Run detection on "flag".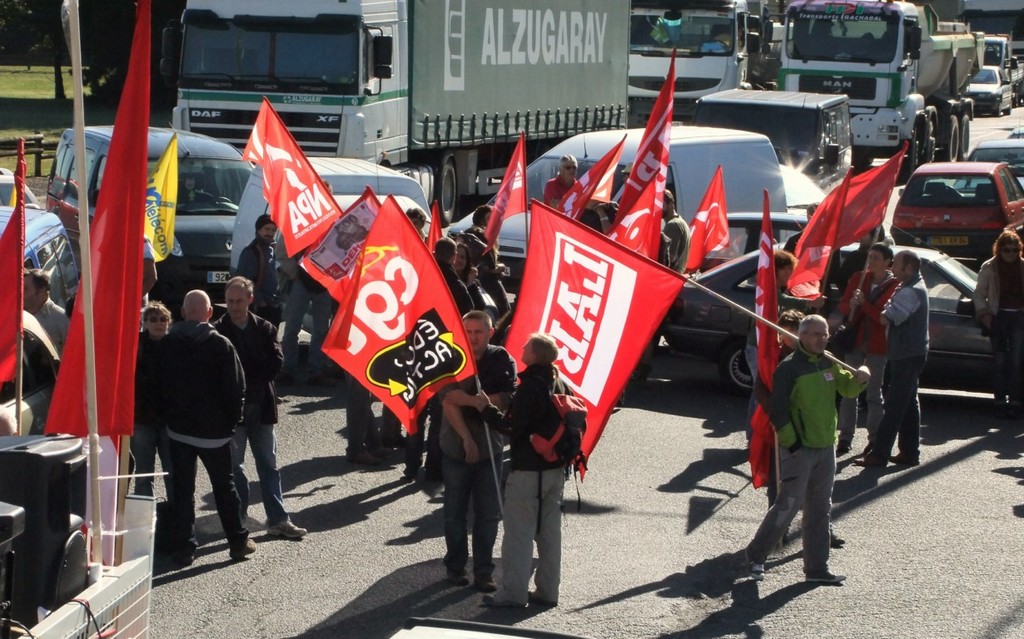
Result: locate(303, 182, 382, 301).
